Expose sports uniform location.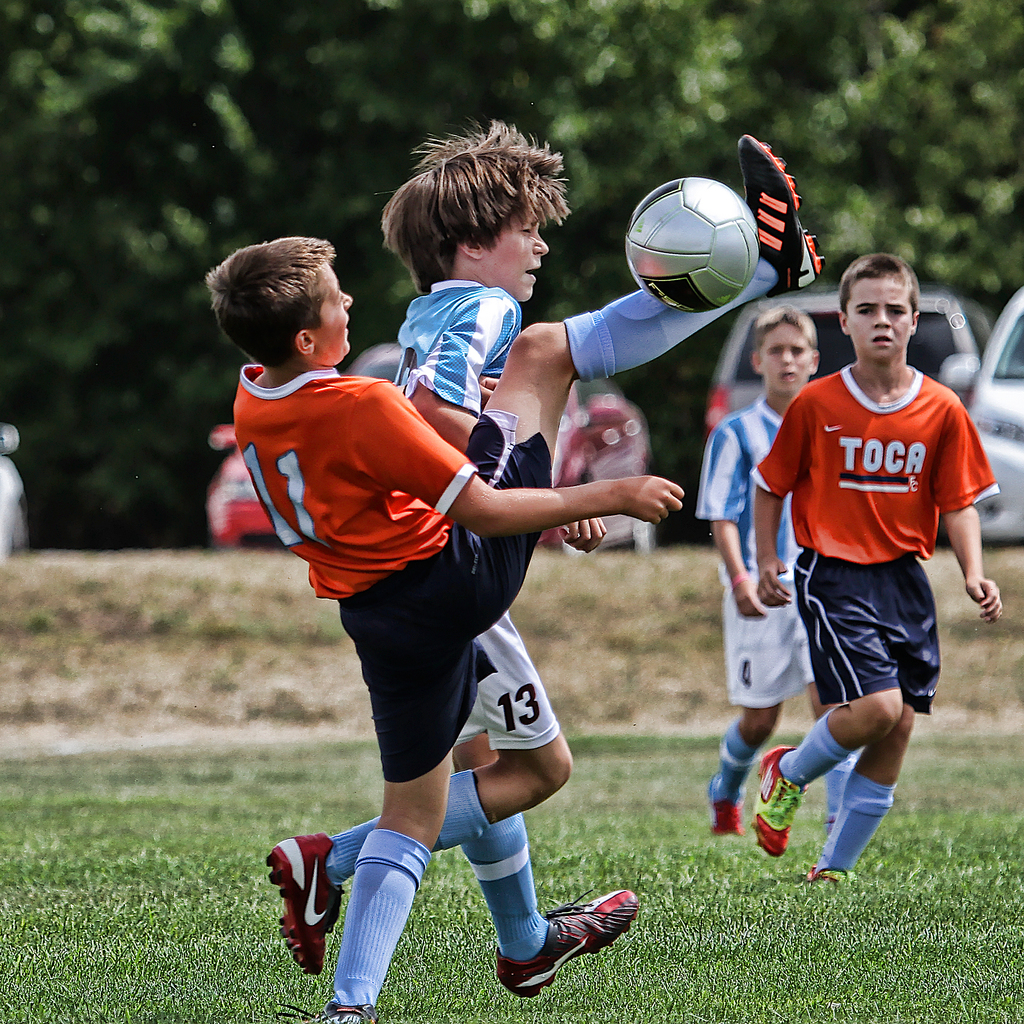
Exposed at x1=262, y1=282, x2=647, y2=998.
